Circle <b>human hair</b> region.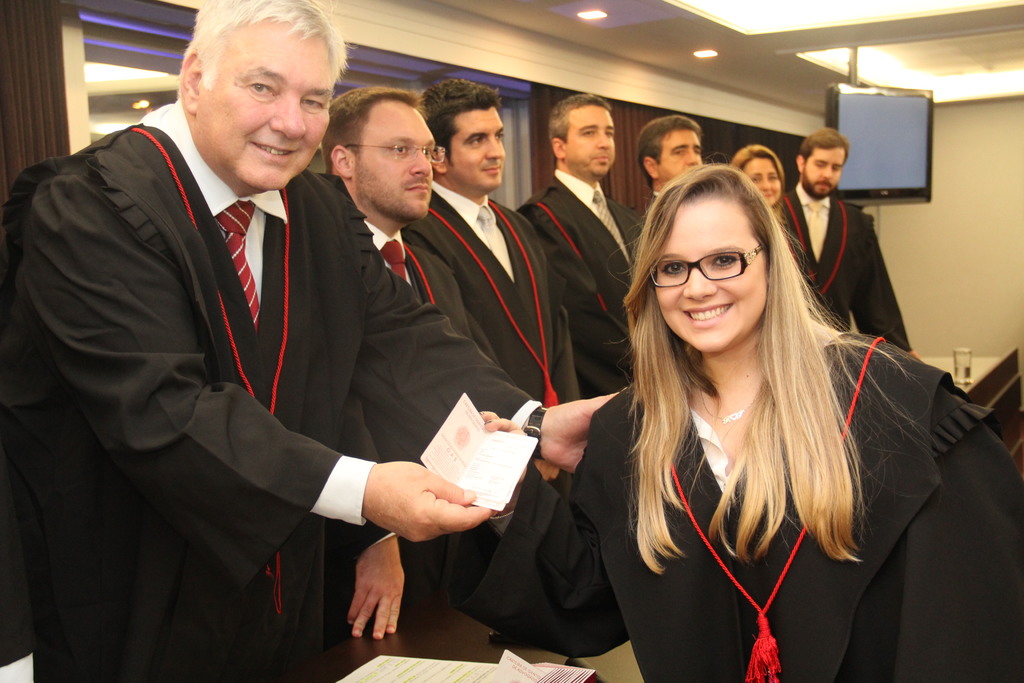
Region: l=617, t=144, r=894, b=555.
